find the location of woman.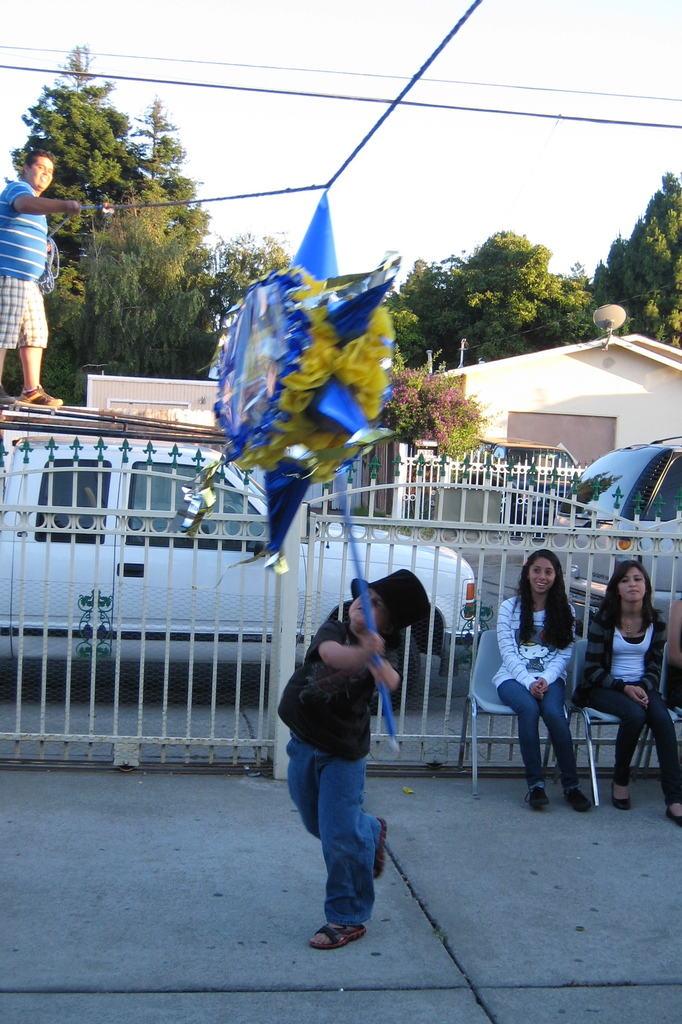
Location: (x1=471, y1=548, x2=615, y2=820).
